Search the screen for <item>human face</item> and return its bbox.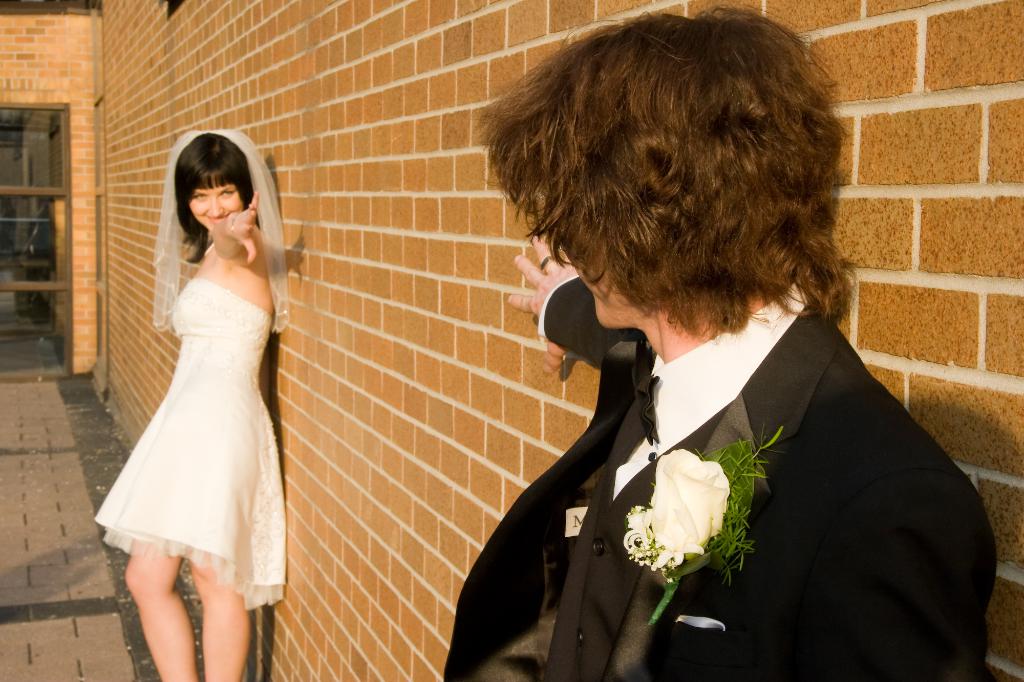
Found: {"left": 563, "top": 246, "right": 646, "bottom": 331}.
